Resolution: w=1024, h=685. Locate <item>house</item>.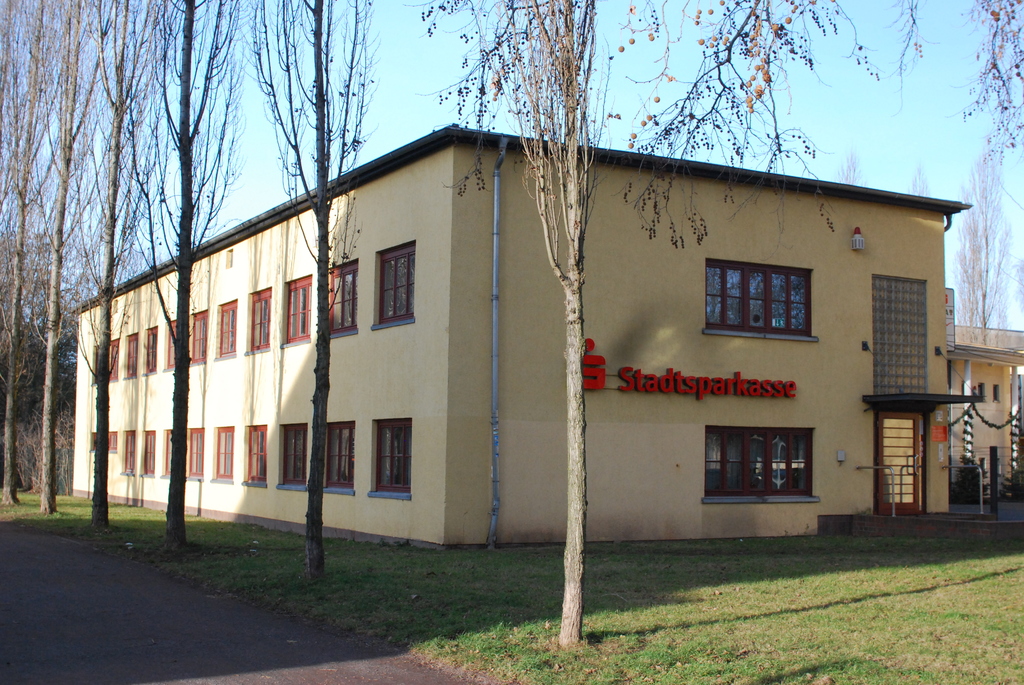
68/123/979/551.
